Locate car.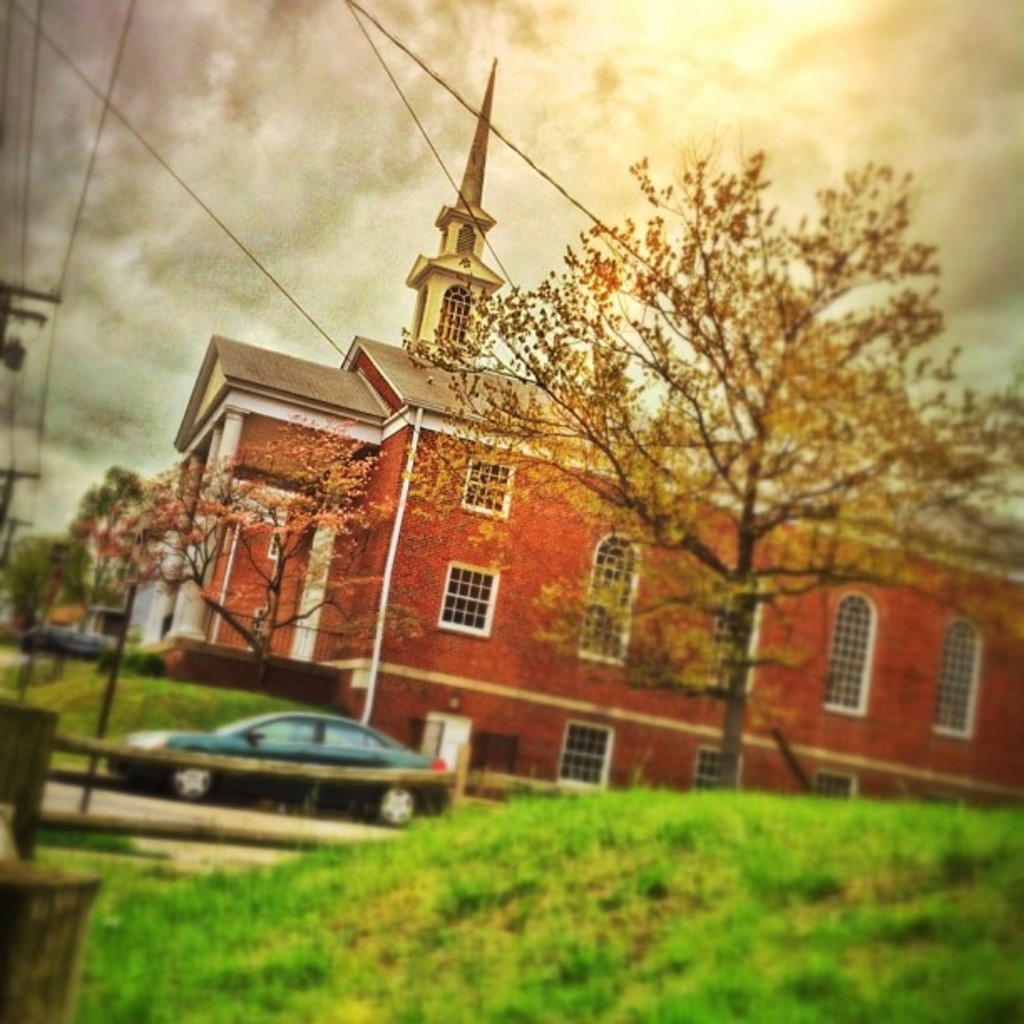
Bounding box: <bbox>107, 709, 450, 830</bbox>.
